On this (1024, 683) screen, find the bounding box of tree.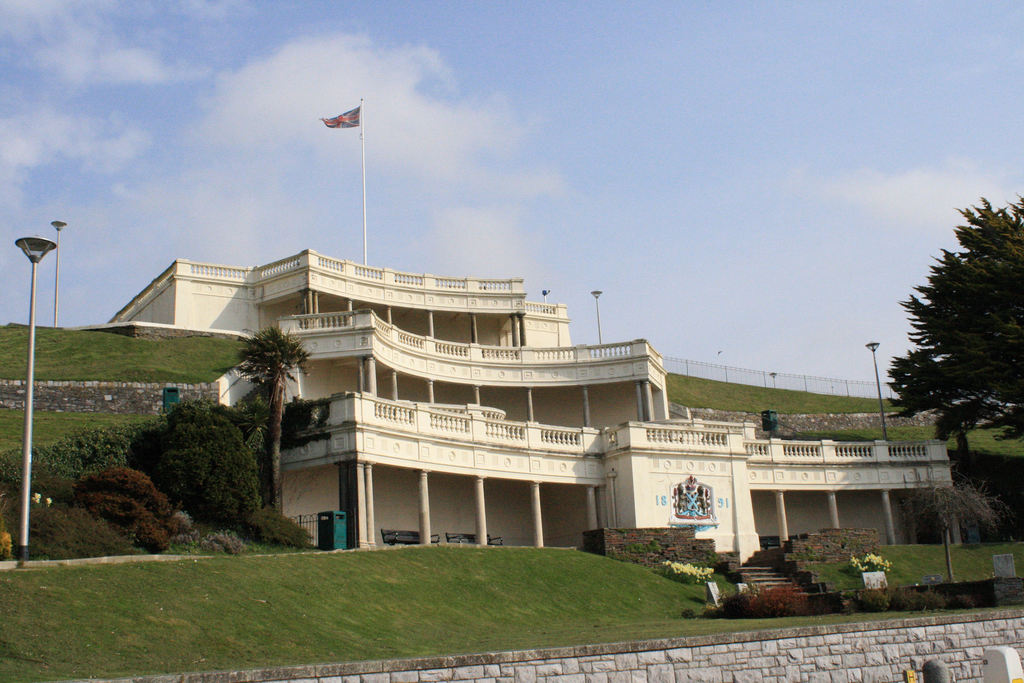
Bounding box: region(906, 192, 1023, 448).
